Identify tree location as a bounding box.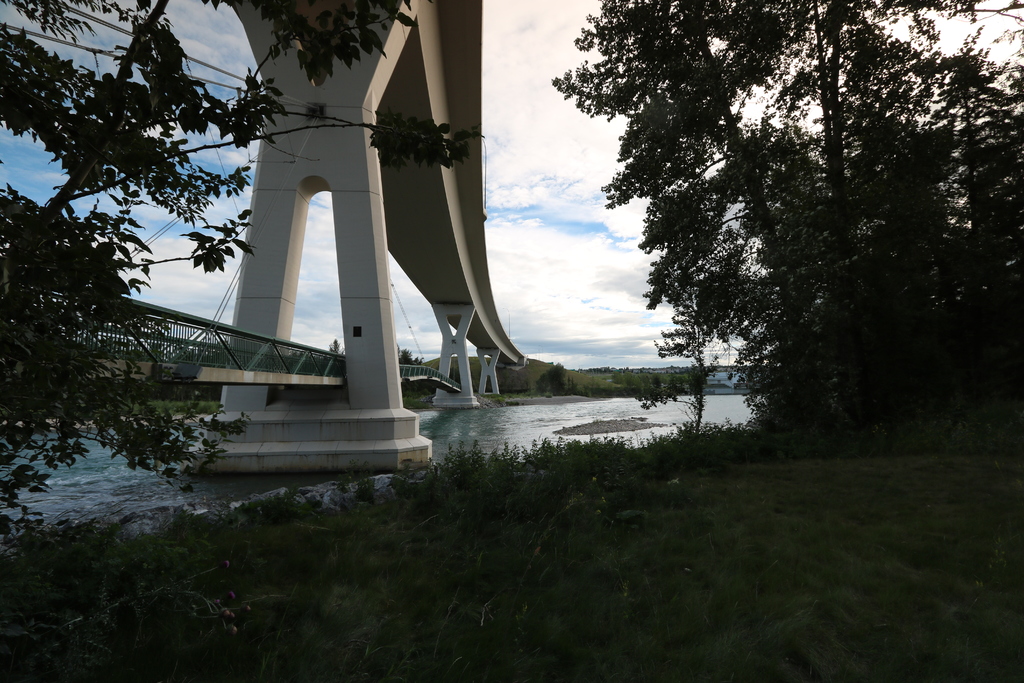
533 358 578 394.
